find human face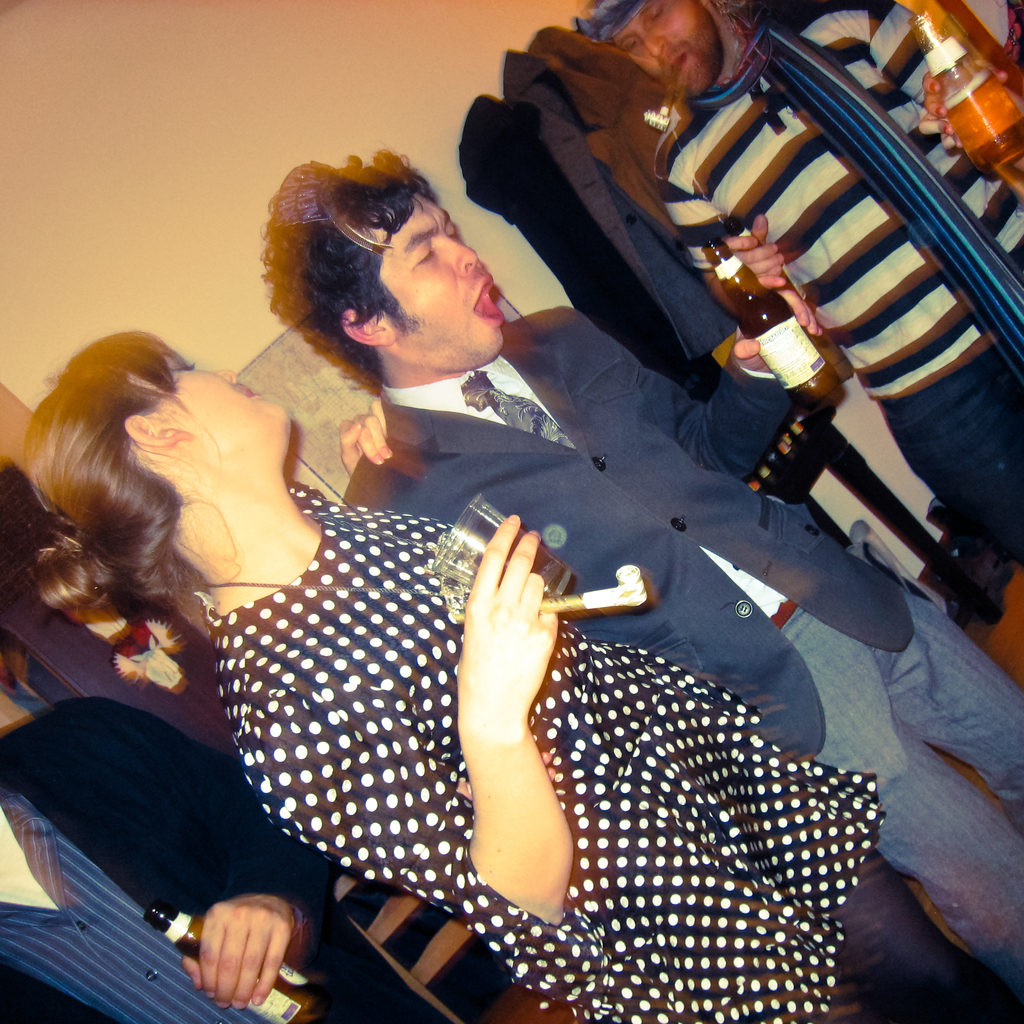
box(129, 344, 293, 454)
